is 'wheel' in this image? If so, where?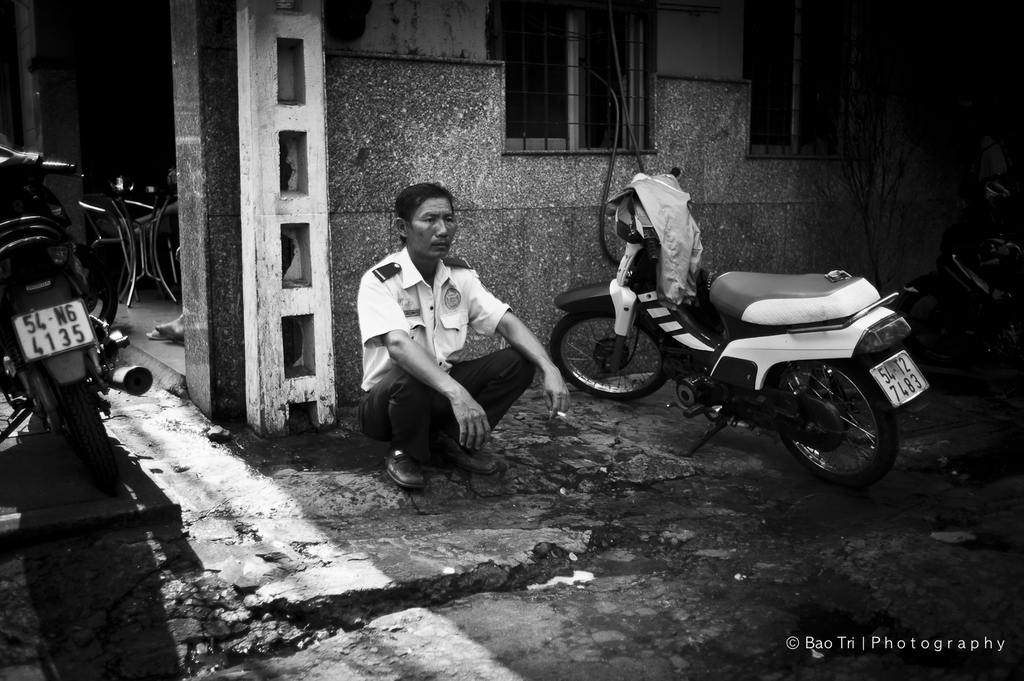
Yes, at 765 356 905 493.
